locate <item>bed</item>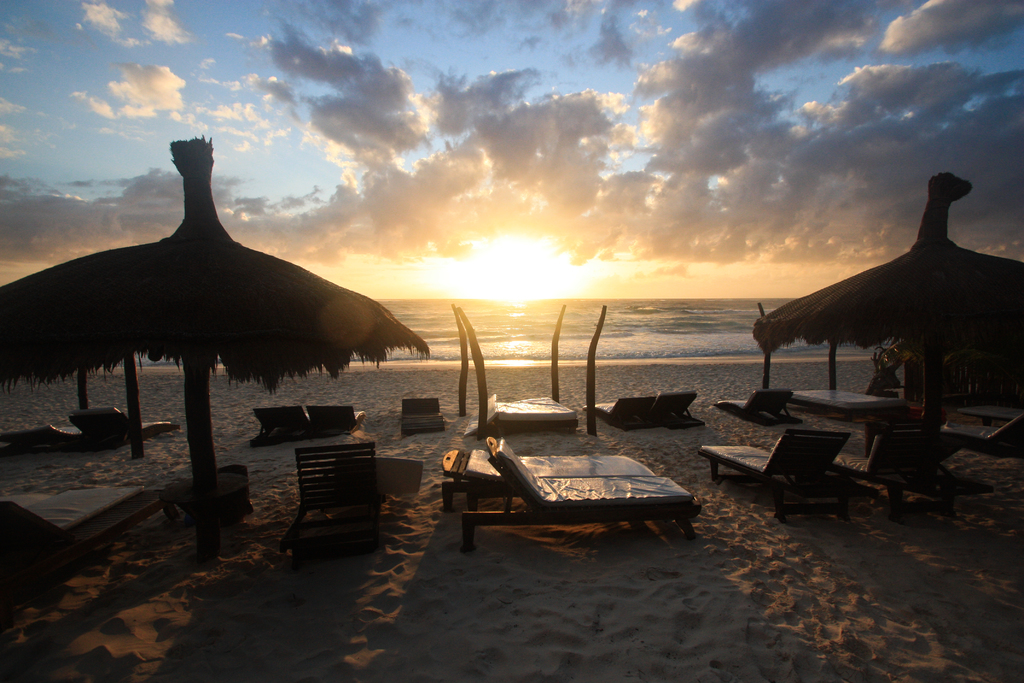
bbox(493, 395, 581, 425)
